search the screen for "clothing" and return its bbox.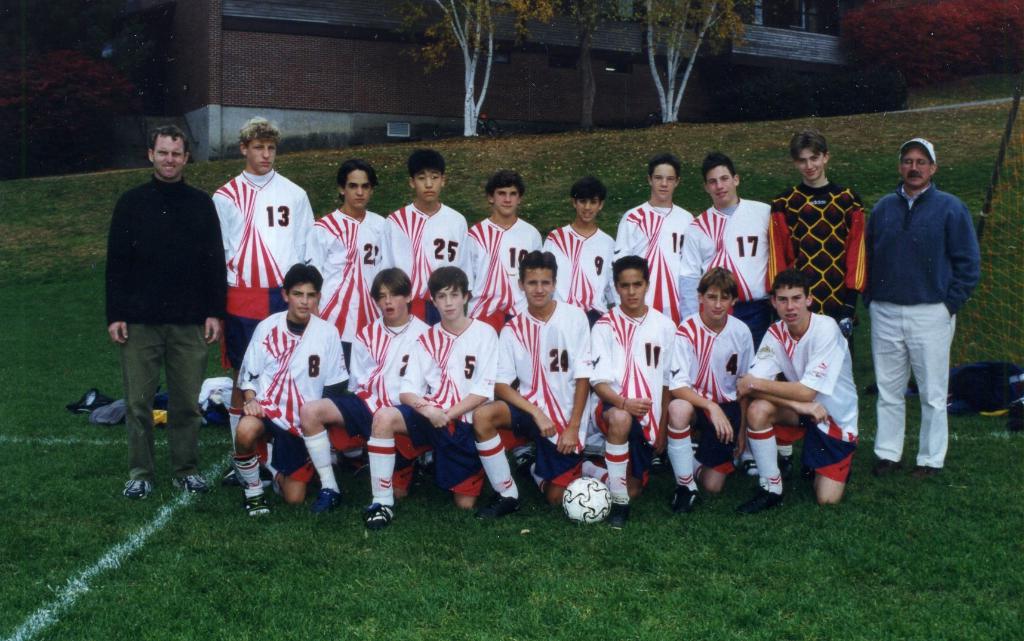
Found: region(237, 309, 344, 493).
